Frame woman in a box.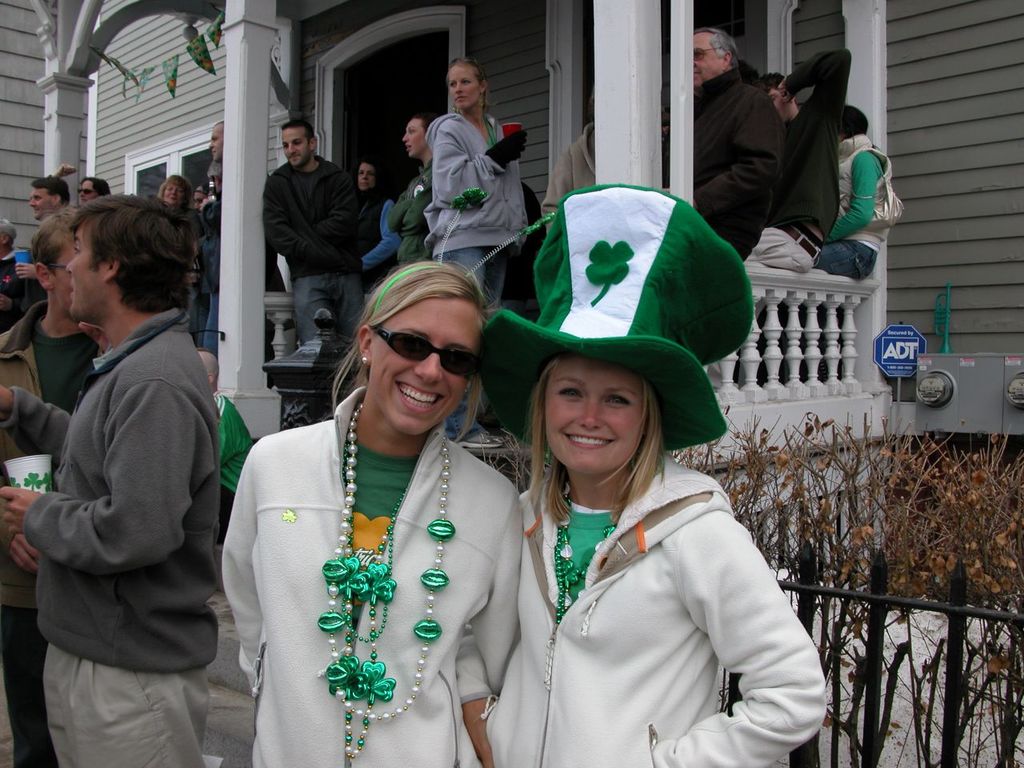
{"x1": 152, "y1": 172, "x2": 204, "y2": 342}.
